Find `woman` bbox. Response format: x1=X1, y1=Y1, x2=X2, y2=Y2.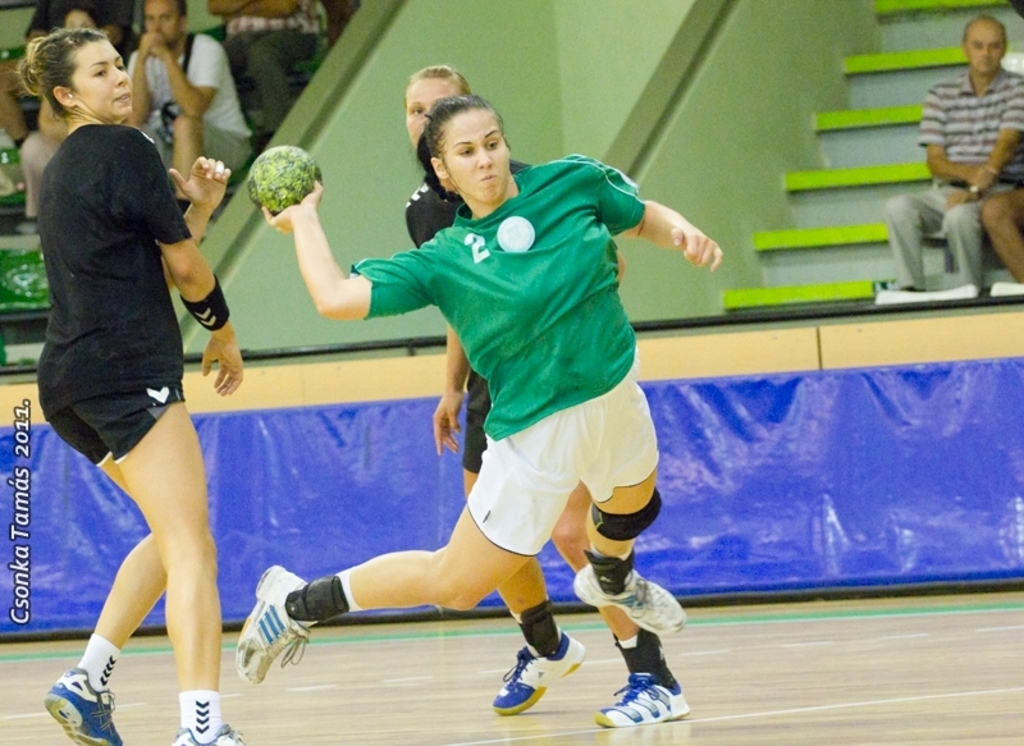
x1=19, y1=10, x2=160, y2=246.
